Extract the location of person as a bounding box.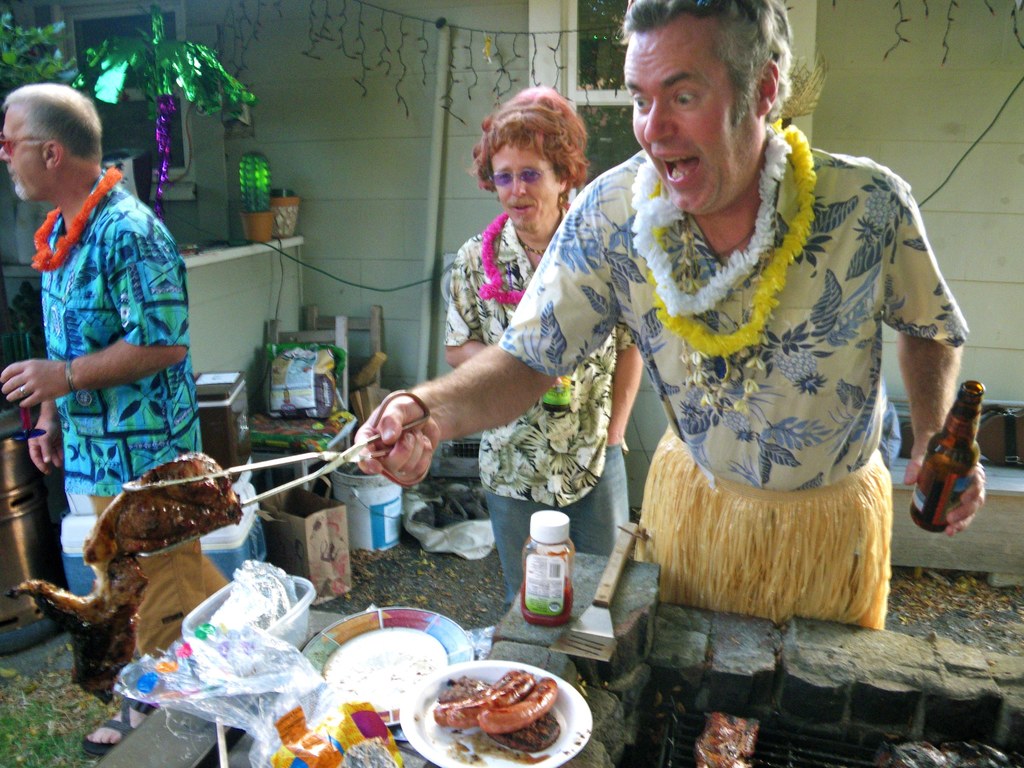
445,87,641,616.
